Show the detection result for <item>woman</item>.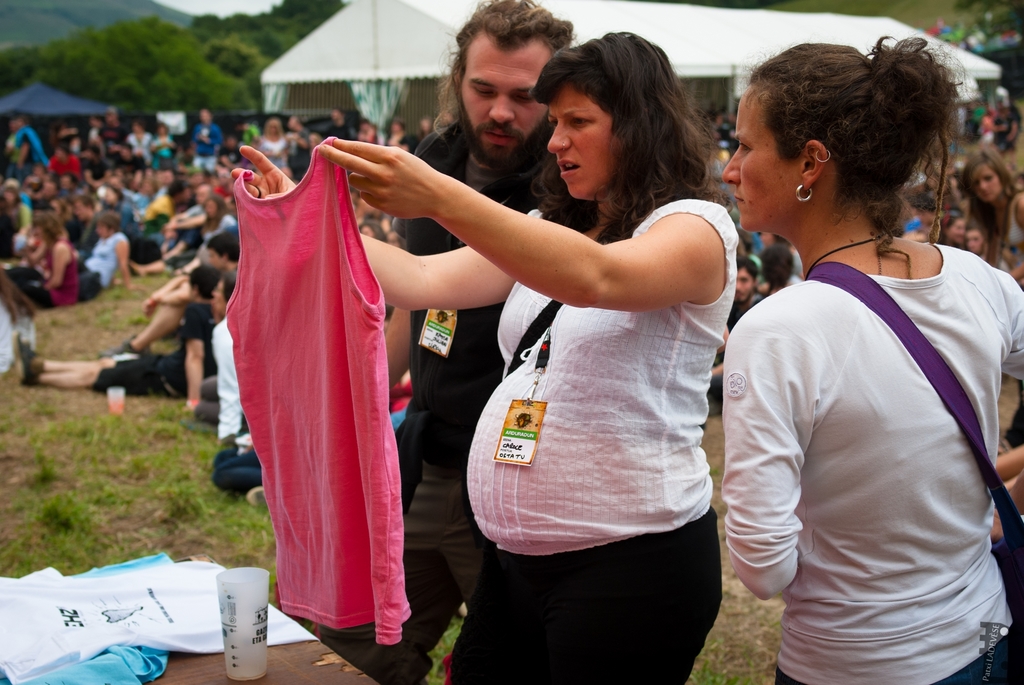
locate(230, 28, 742, 684).
